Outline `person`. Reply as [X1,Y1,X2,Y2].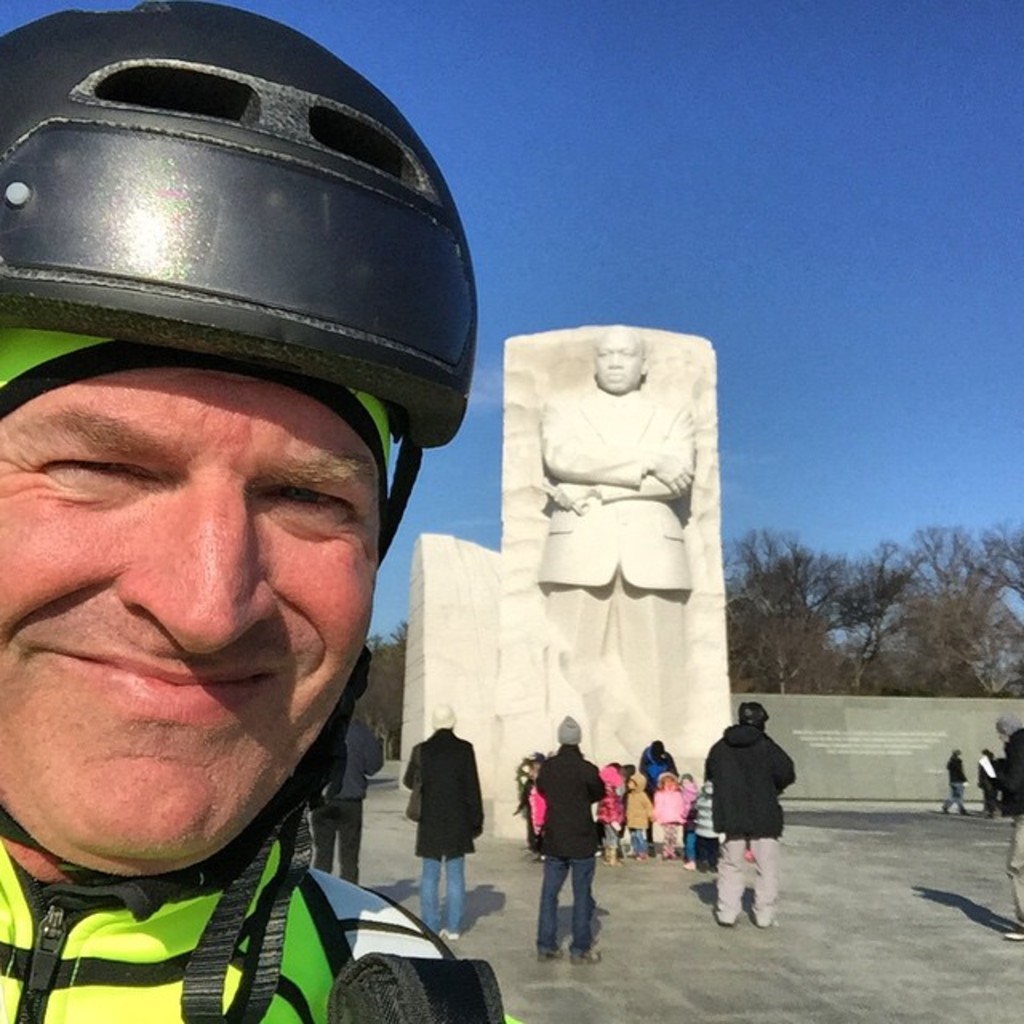
[974,747,1006,821].
